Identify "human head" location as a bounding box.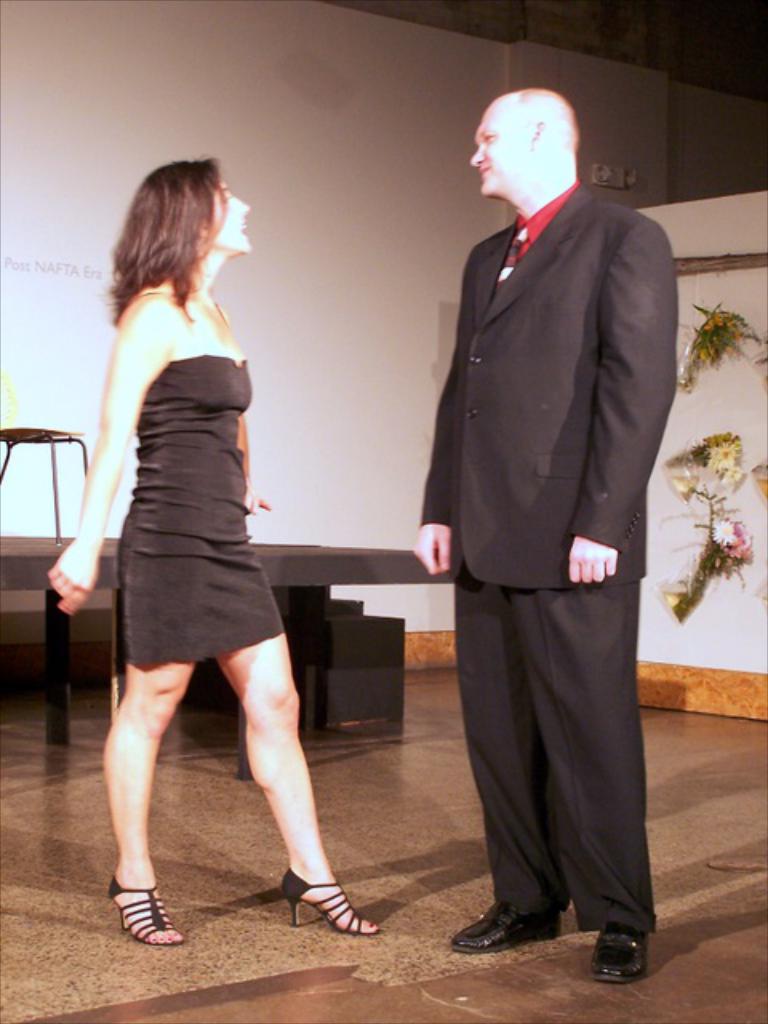
detection(464, 80, 589, 203).
